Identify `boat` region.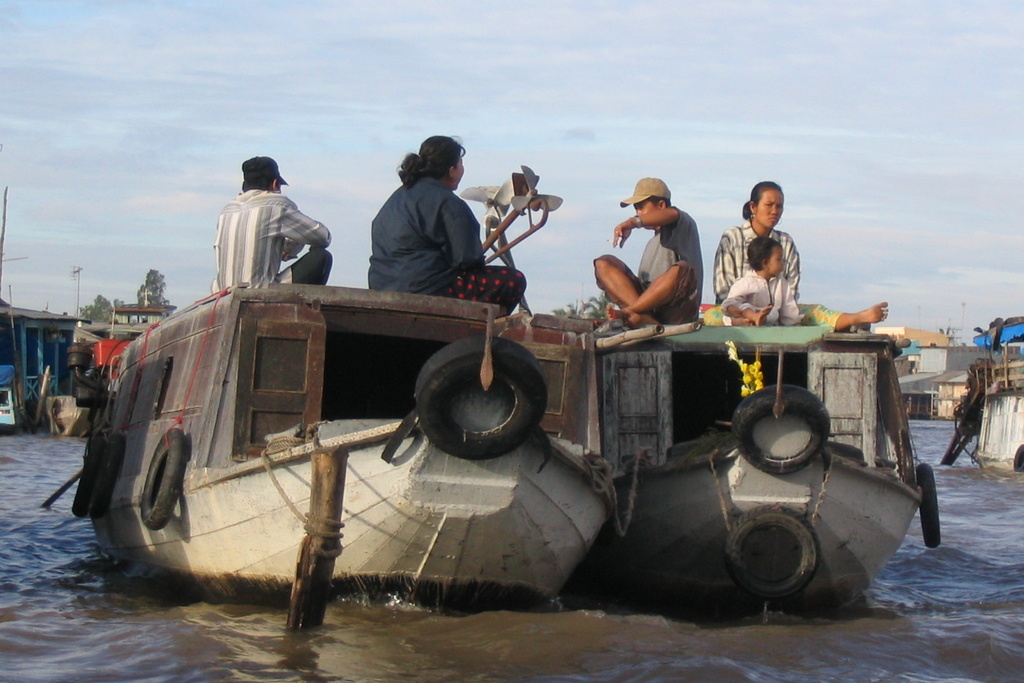
Region: 64/160/619/599.
